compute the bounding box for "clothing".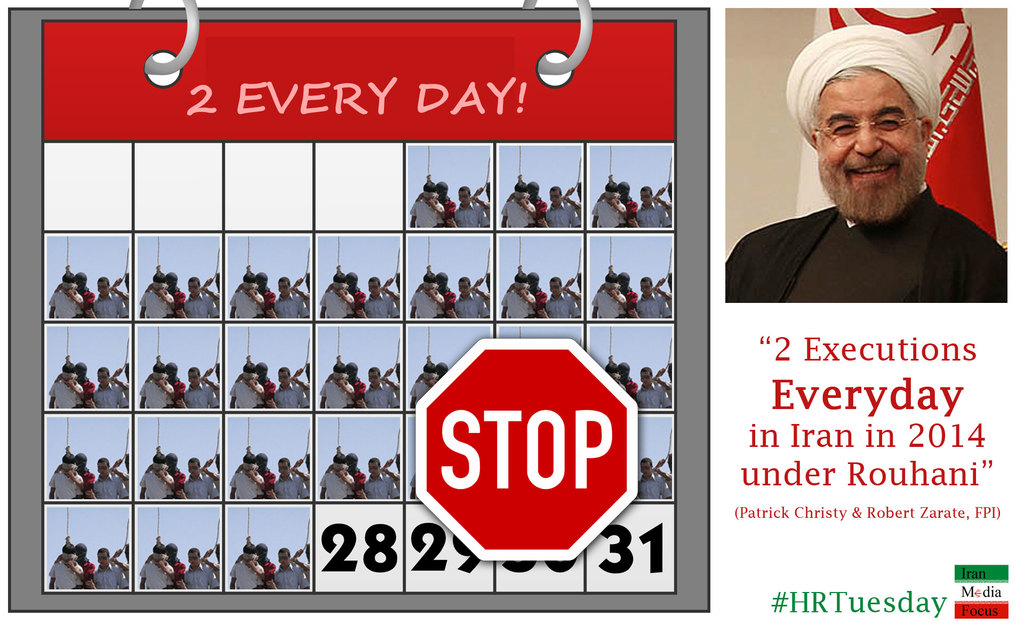
select_region(364, 290, 397, 315).
